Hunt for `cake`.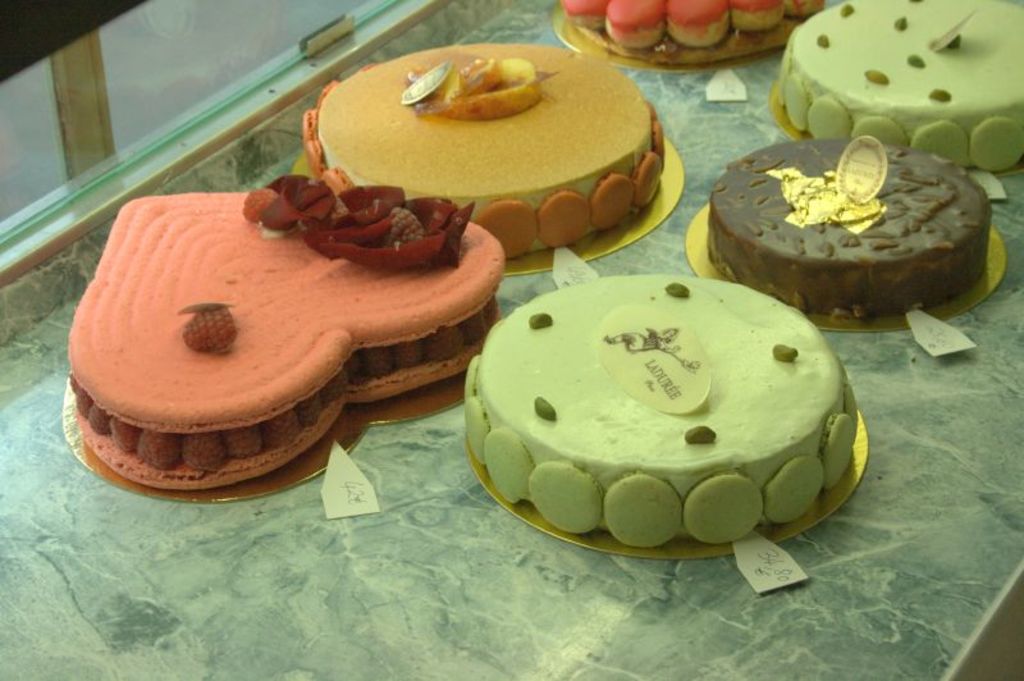
Hunted down at 554:0:815:55.
